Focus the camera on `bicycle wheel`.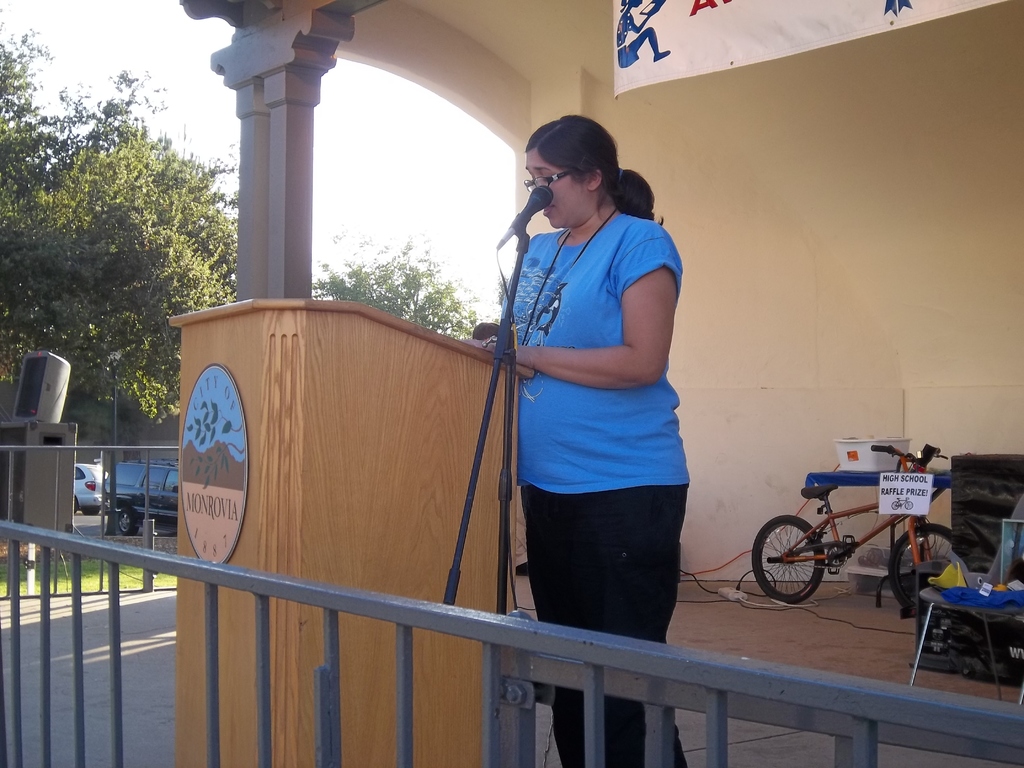
Focus region: BBox(884, 522, 967, 618).
